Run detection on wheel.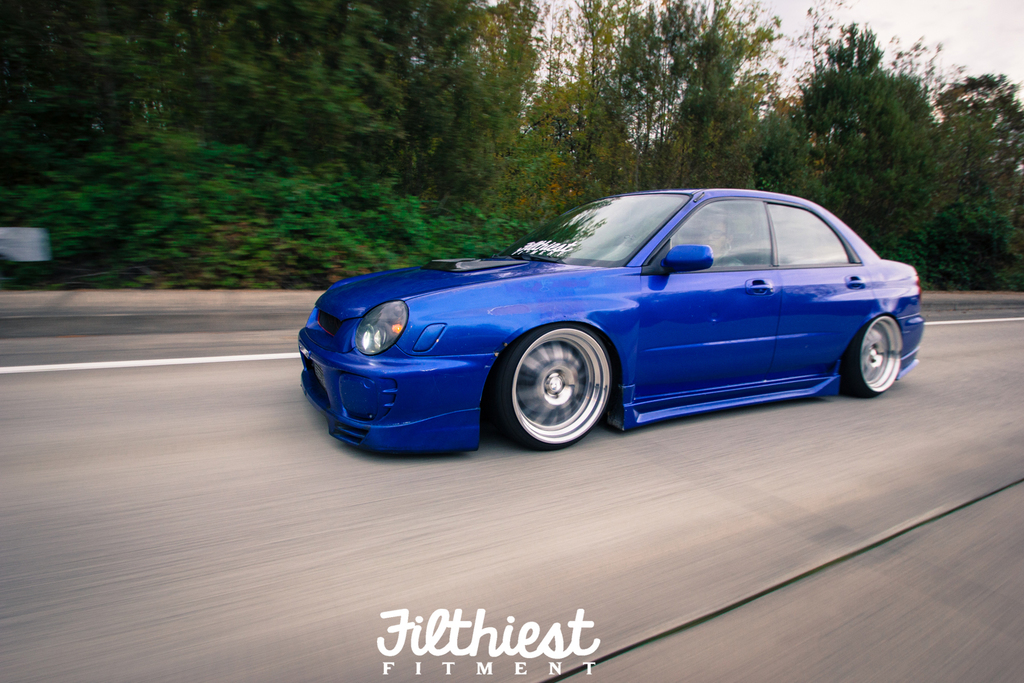
Result: crop(495, 326, 614, 447).
